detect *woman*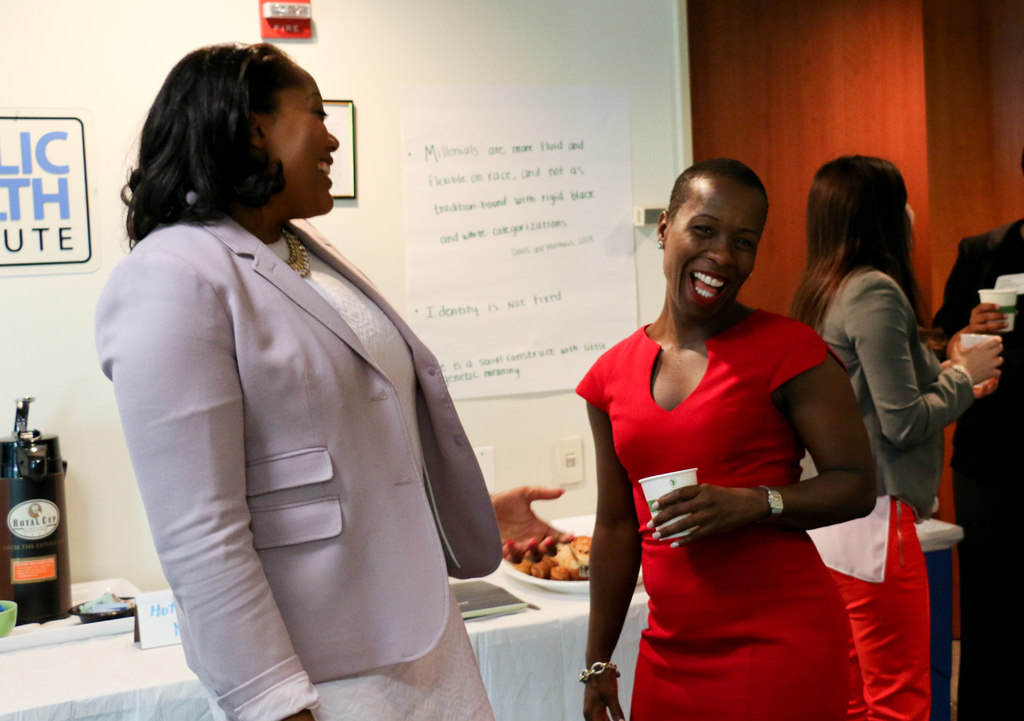
[x1=95, y1=38, x2=575, y2=720]
